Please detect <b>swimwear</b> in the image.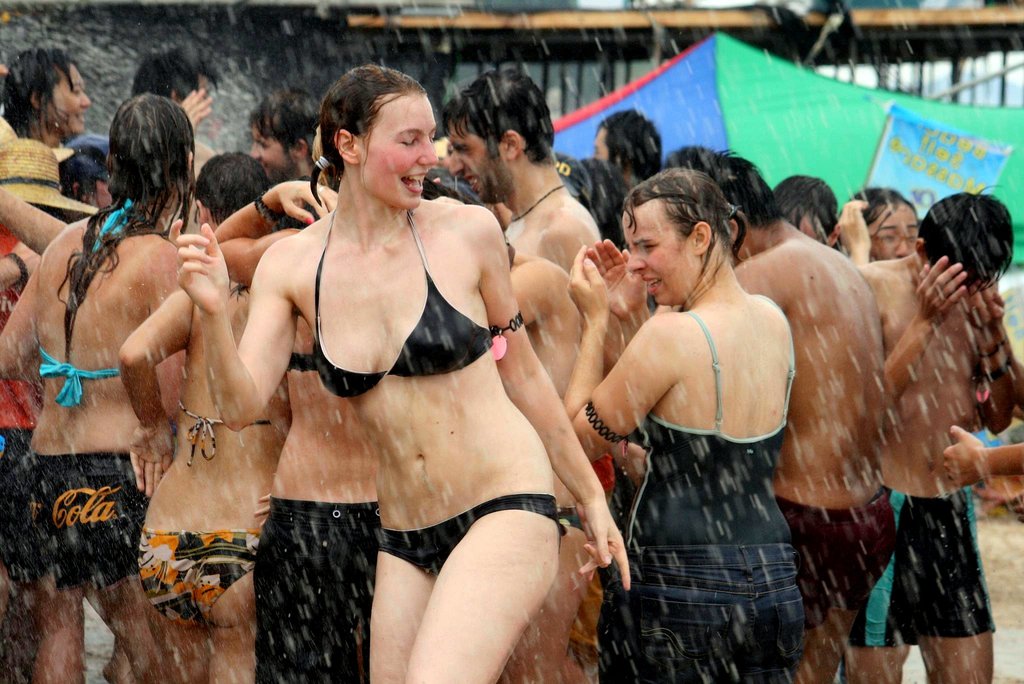
<box>607,308,798,547</box>.
